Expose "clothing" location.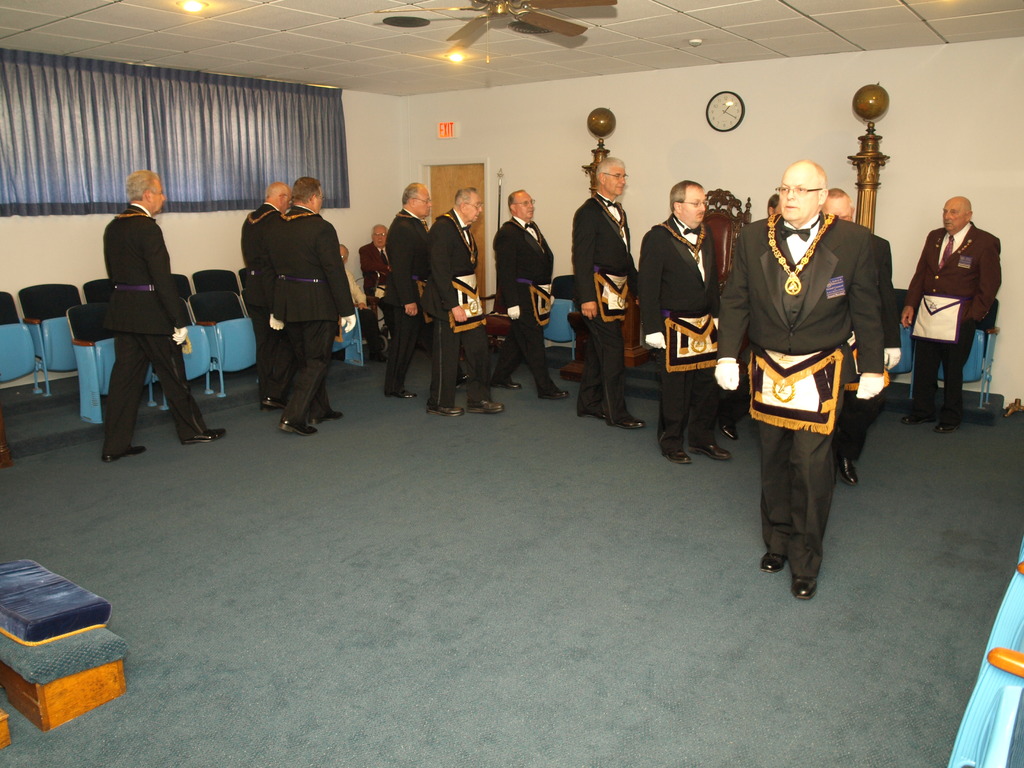
Exposed at 906/220/1000/419.
